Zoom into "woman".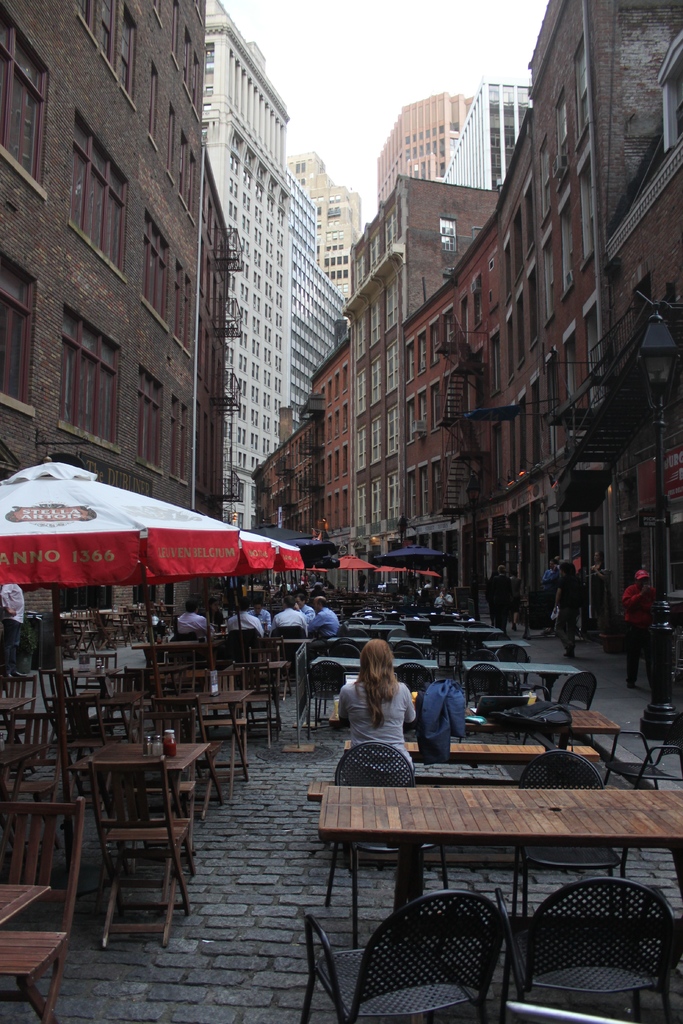
Zoom target: l=334, t=650, r=423, b=774.
